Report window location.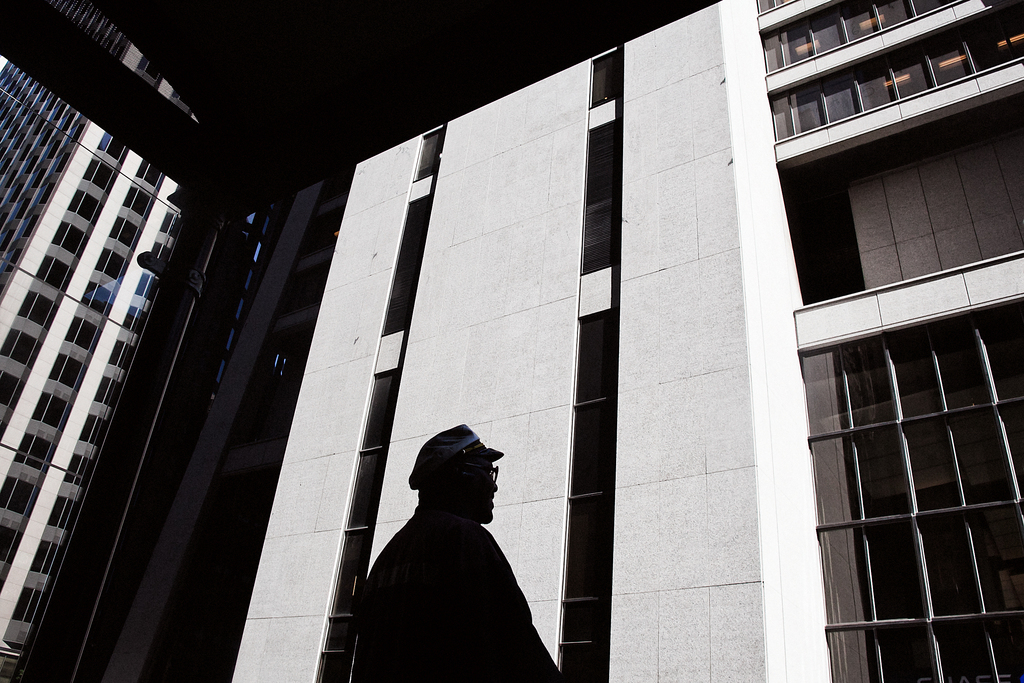
Report: box=[35, 352, 88, 397].
